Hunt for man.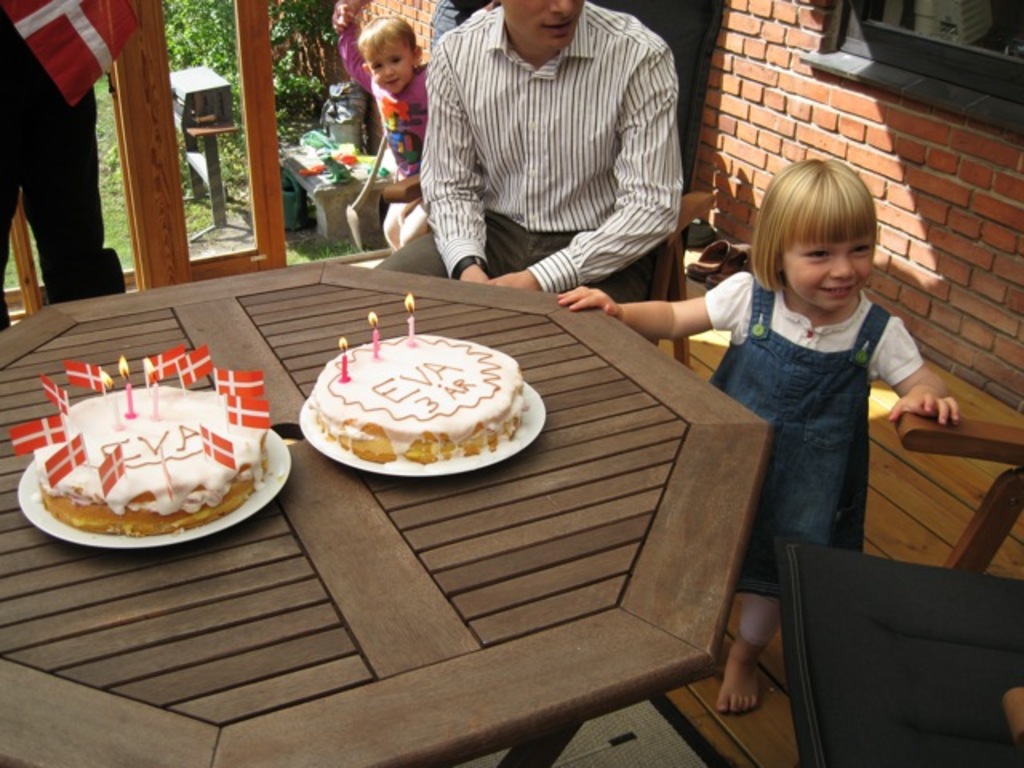
Hunted down at BBox(0, 0, 126, 334).
